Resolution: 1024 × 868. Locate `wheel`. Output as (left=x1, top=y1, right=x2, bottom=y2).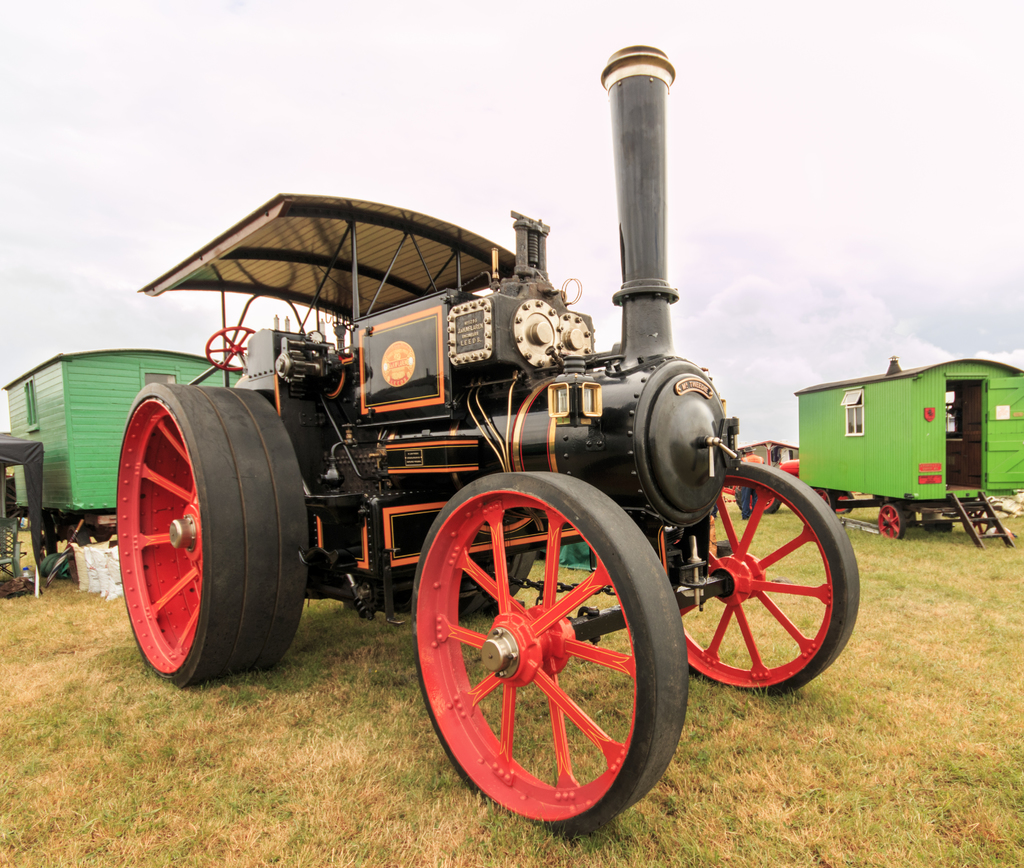
(left=837, top=492, right=854, bottom=522).
